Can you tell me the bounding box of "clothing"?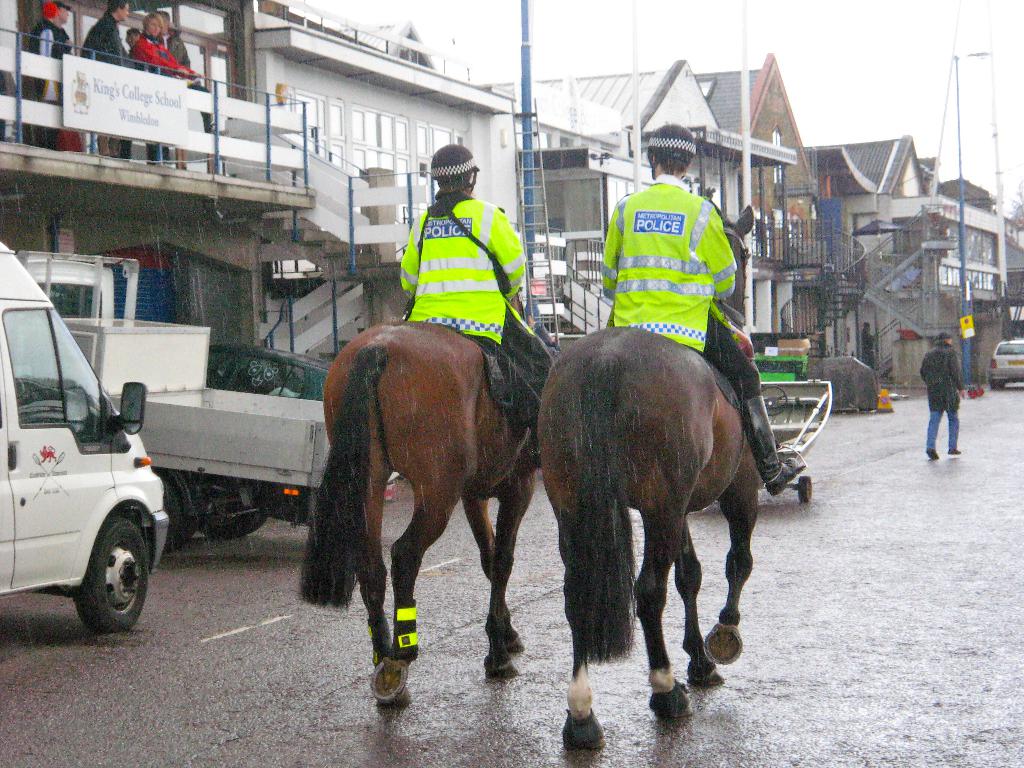
rect(399, 193, 557, 382).
